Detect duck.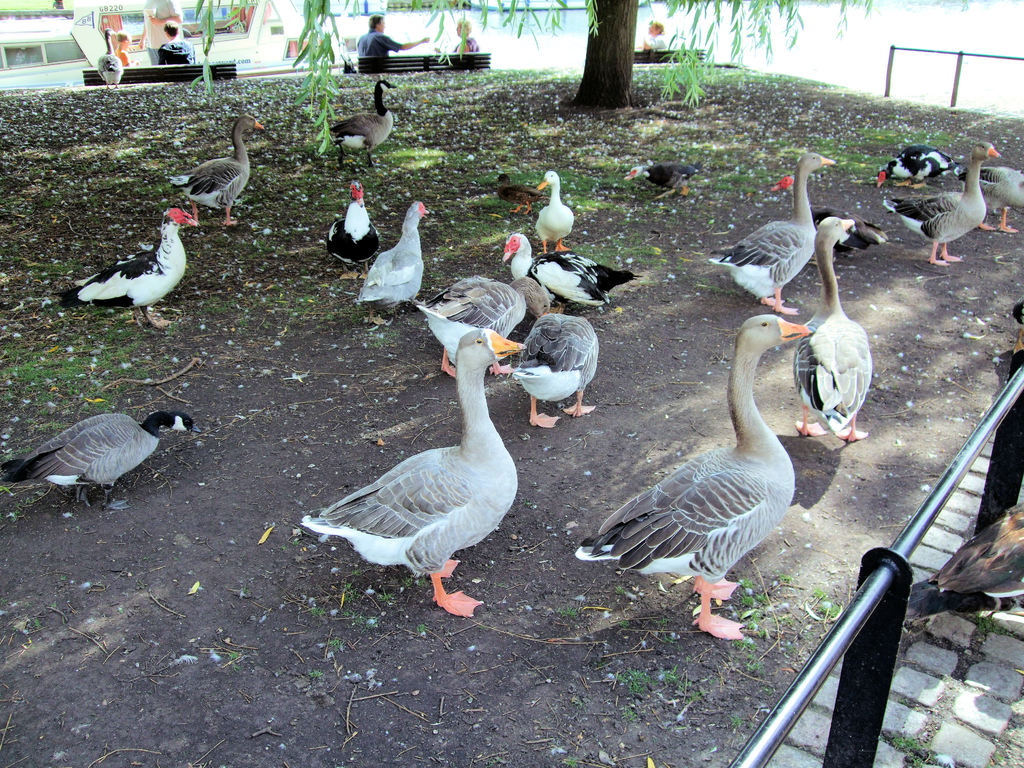
Detected at 52,207,194,335.
